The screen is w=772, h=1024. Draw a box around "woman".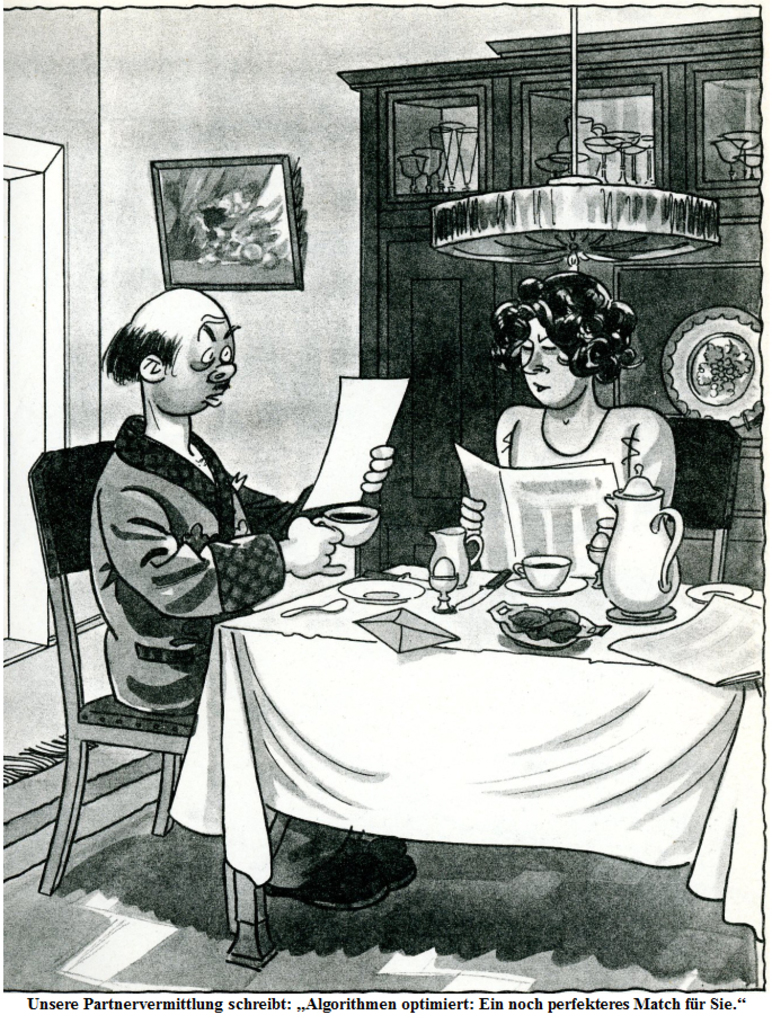
[440, 253, 693, 597].
